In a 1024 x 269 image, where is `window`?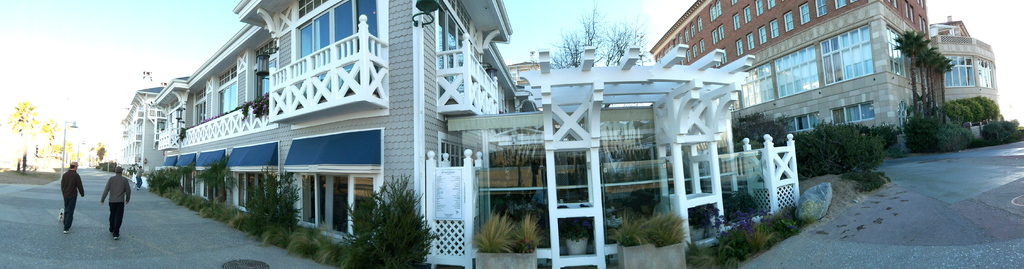
Rect(745, 6, 751, 25).
